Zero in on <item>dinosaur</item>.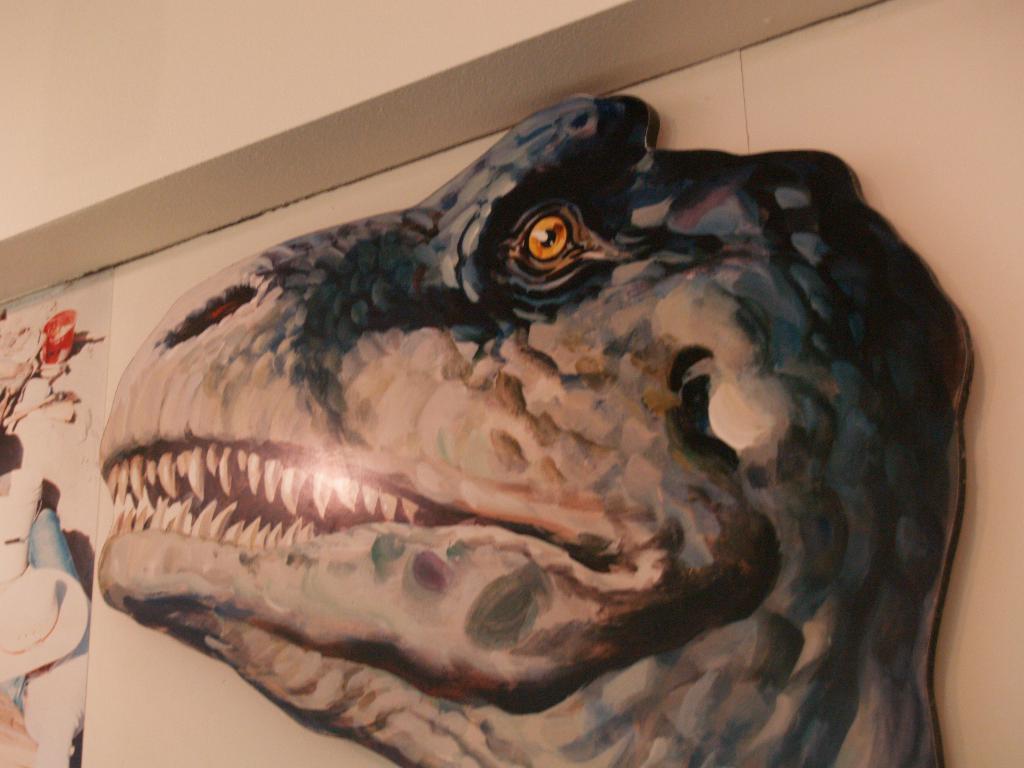
Zeroed in: <bbox>99, 85, 977, 767</bbox>.
